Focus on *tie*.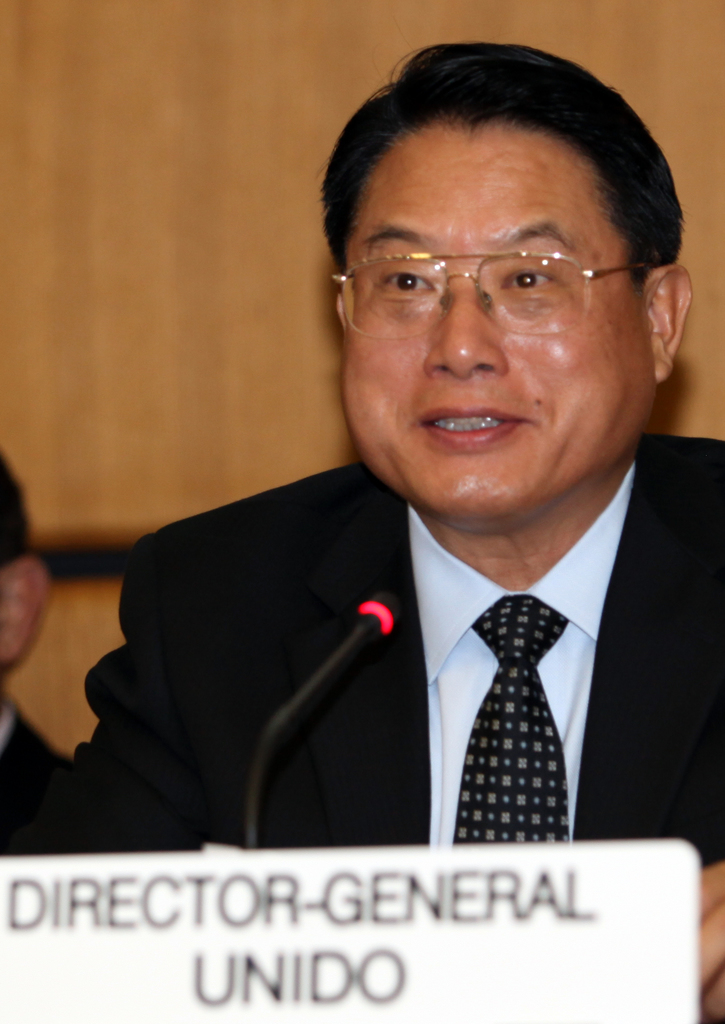
Focused at [left=453, top=595, right=575, bottom=847].
